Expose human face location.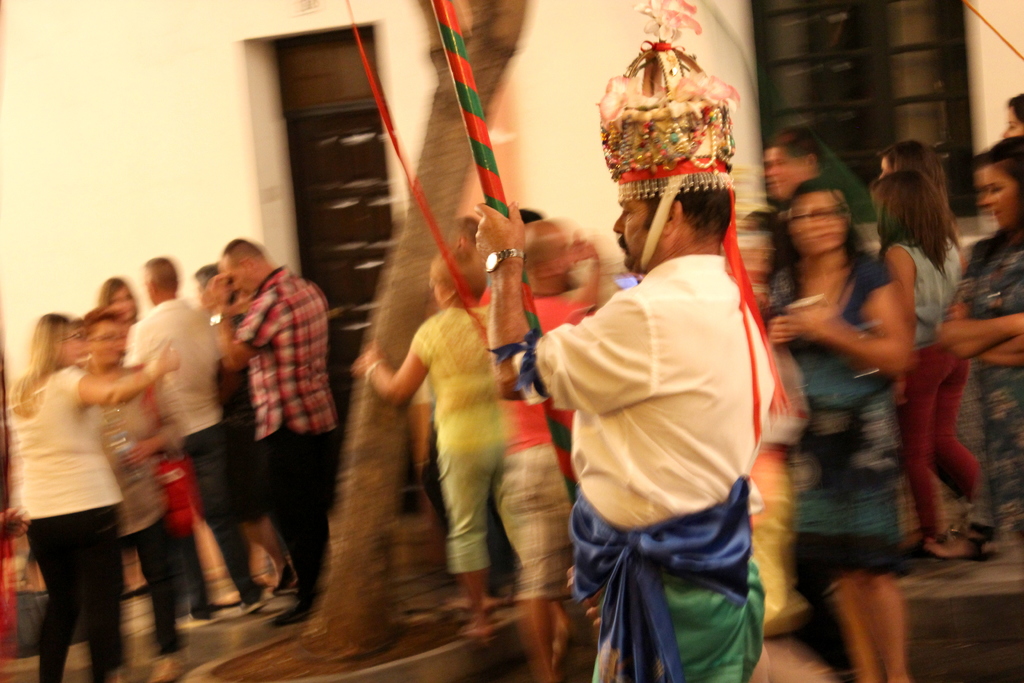
Exposed at <box>611,197,669,272</box>.
